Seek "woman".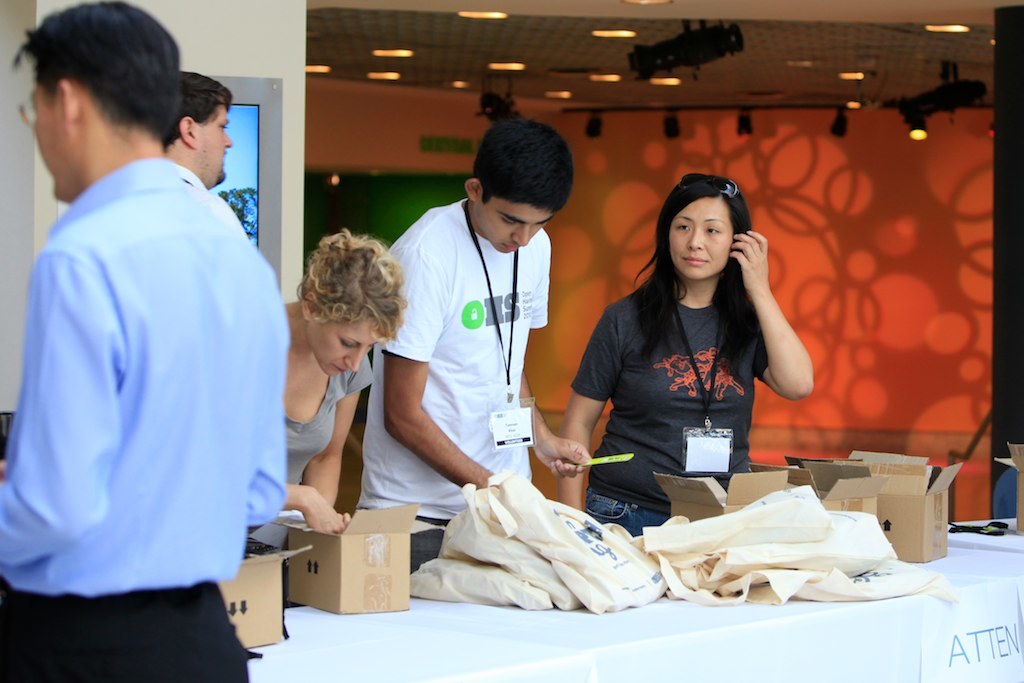
245:227:415:570.
